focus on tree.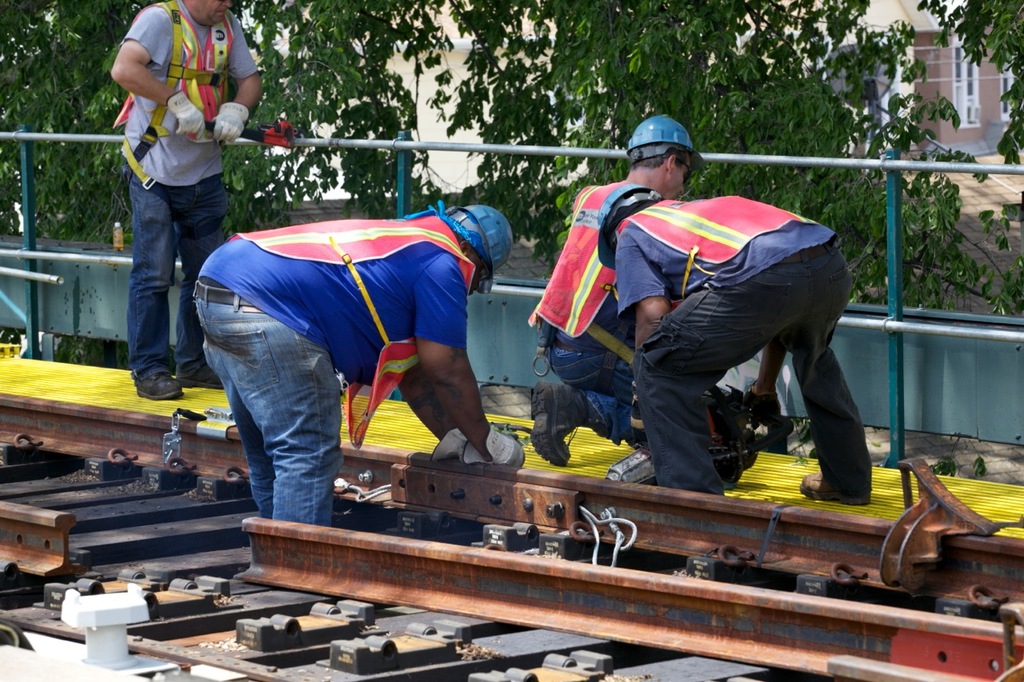
Focused at bbox=(0, 0, 1023, 330).
